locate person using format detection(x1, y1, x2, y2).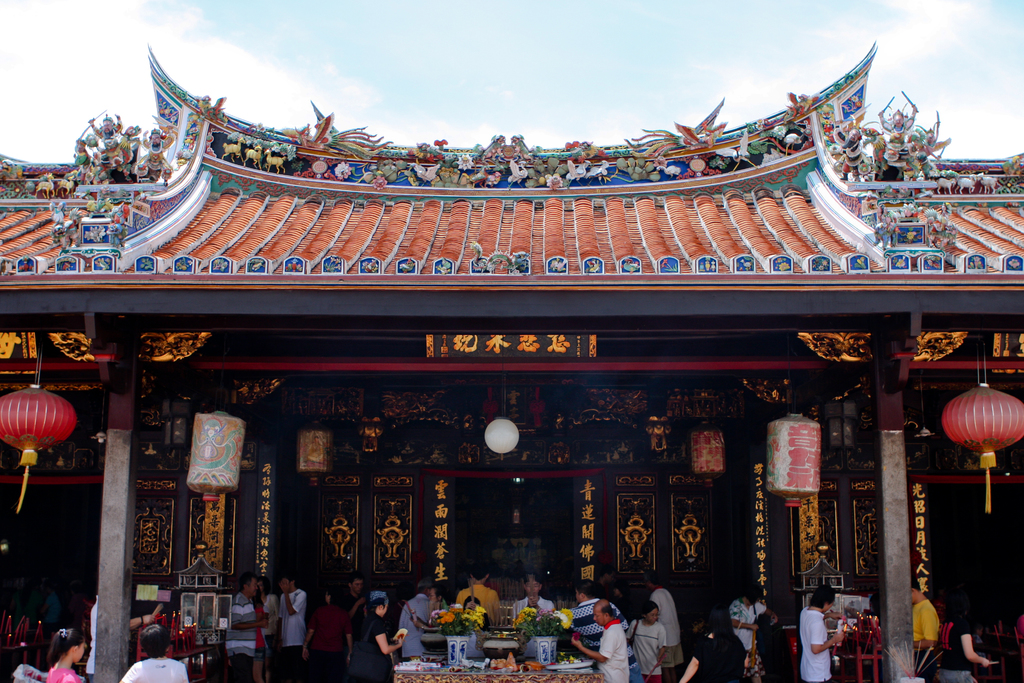
detection(791, 581, 852, 682).
